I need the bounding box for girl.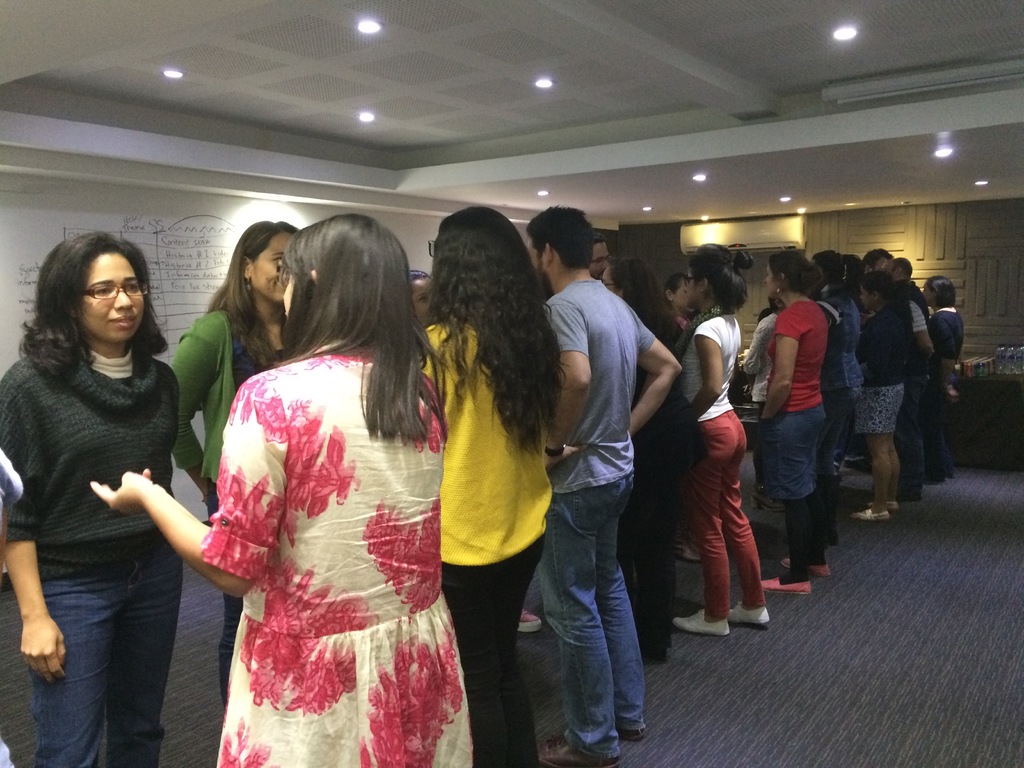
Here it is: 426:200:567:765.
